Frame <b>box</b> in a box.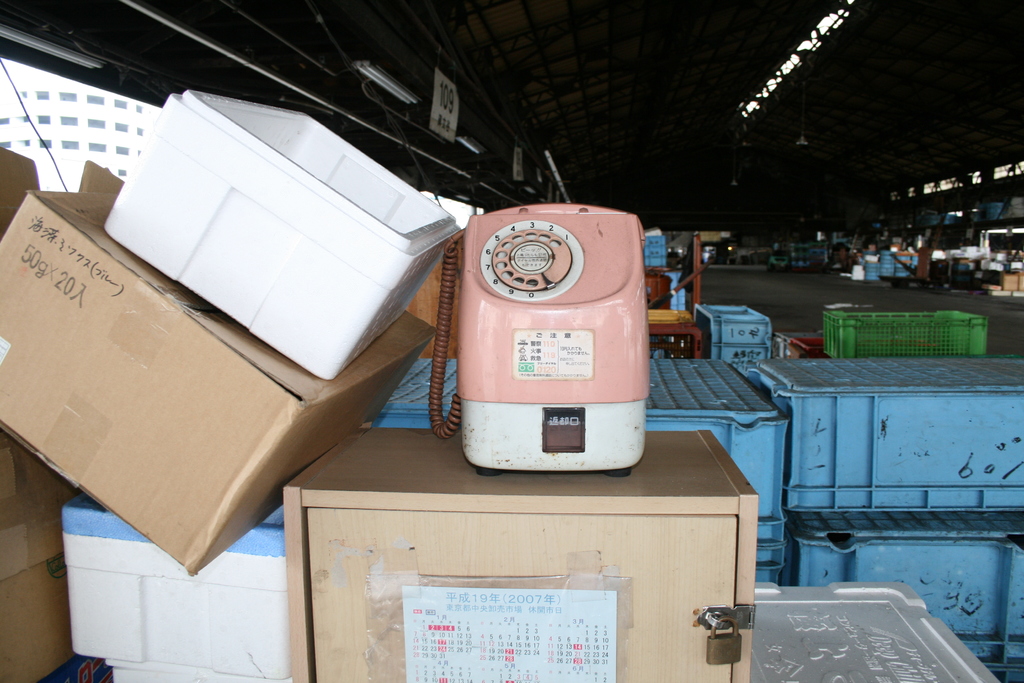
BBox(409, 261, 458, 357).
